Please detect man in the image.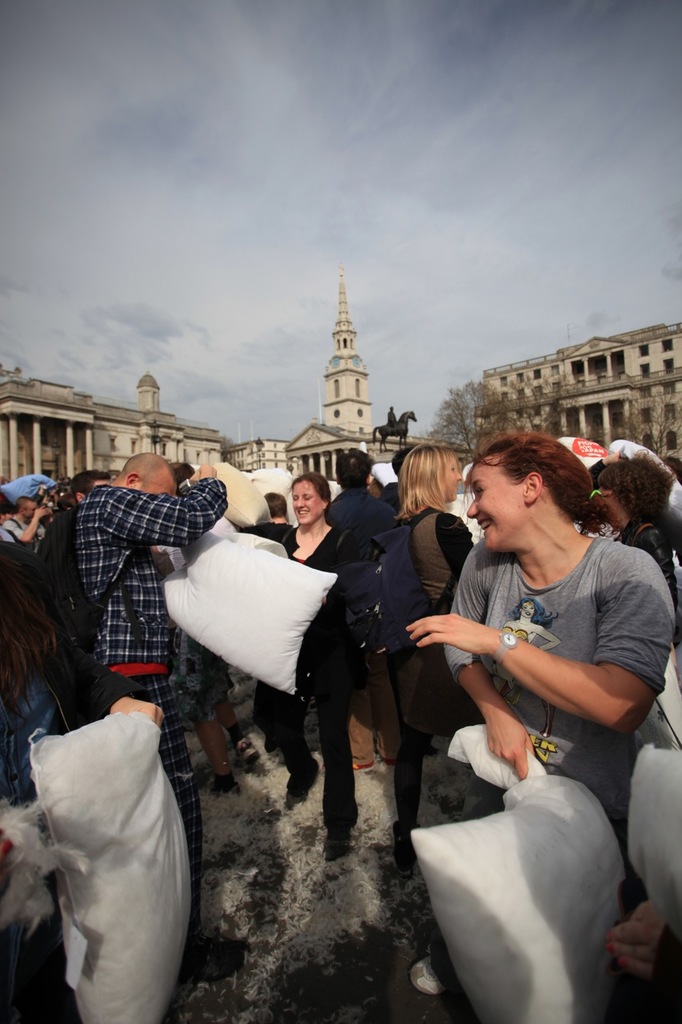
bbox(13, 463, 233, 1001).
